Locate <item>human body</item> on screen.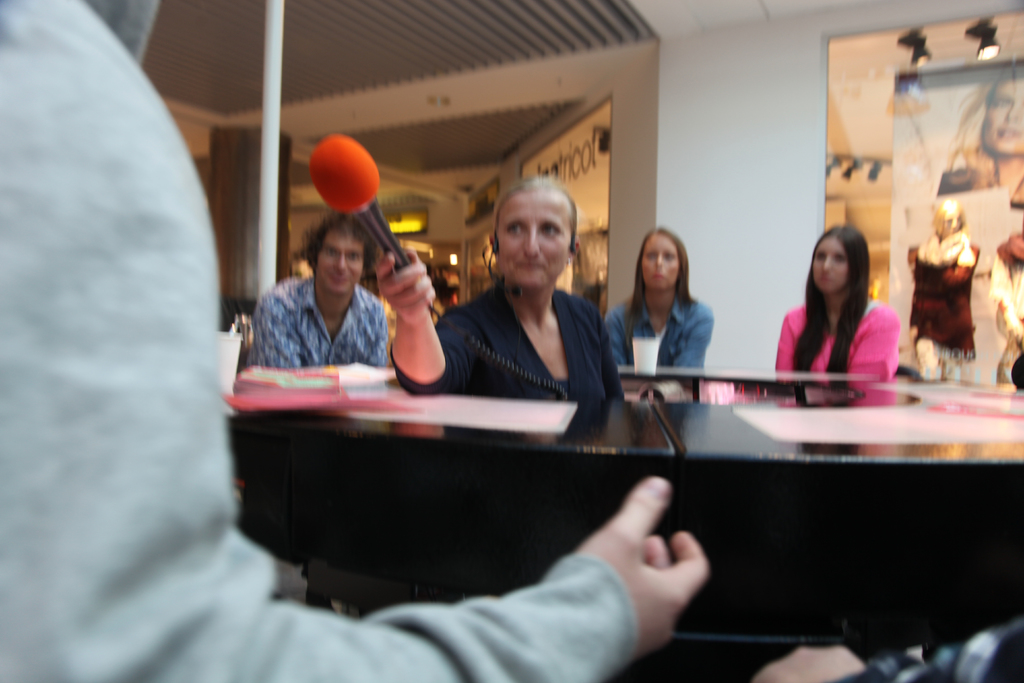
On screen at 255:209:378:366.
